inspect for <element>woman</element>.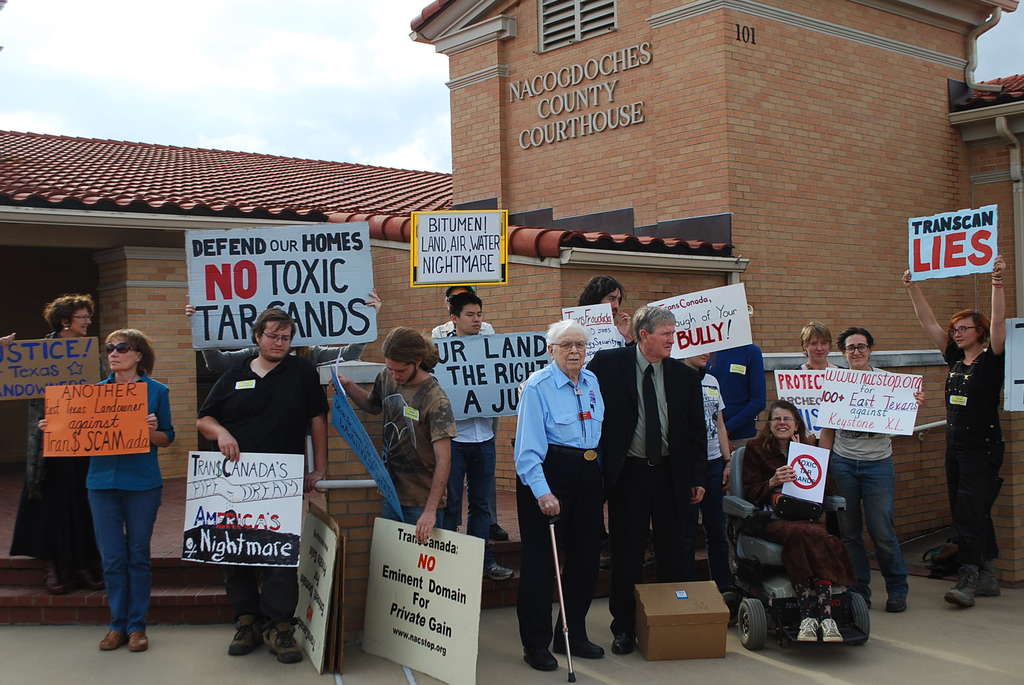
Inspection: x1=745, y1=399, x2=861, y2=643.
